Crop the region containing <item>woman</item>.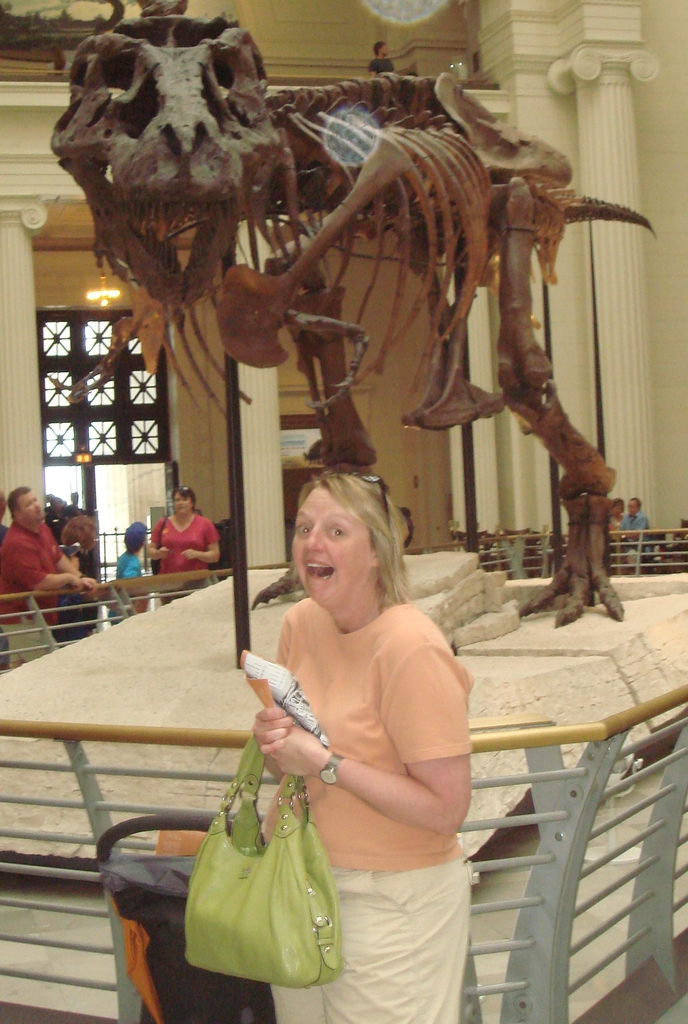
Crop region: pyautogui.locateOnScreen(151, 478, 225, 605).
